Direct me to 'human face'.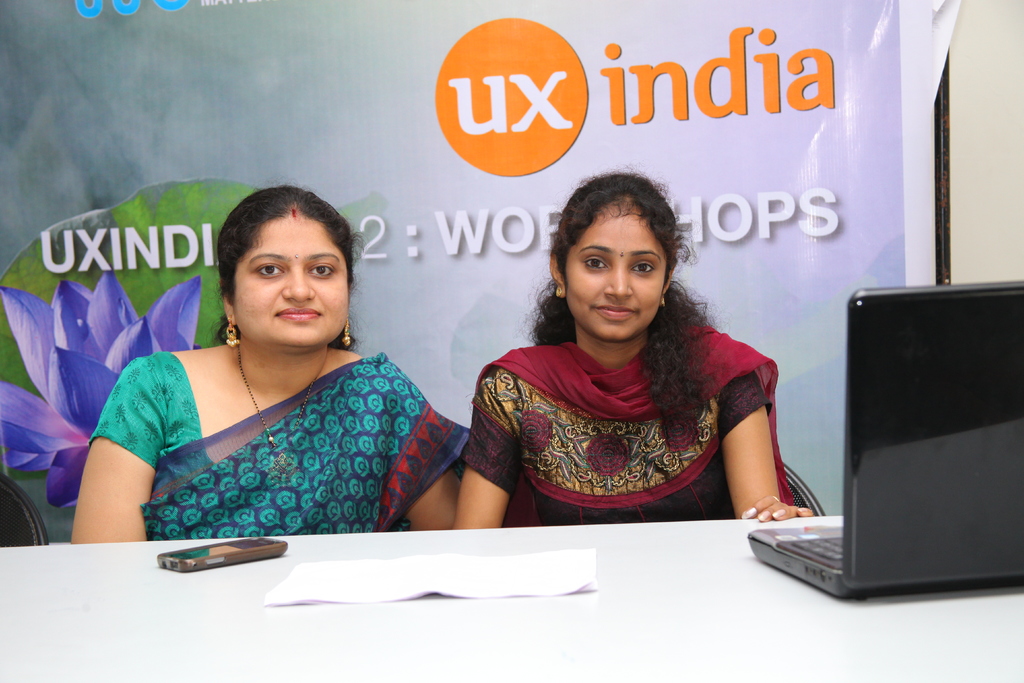
Direction: [x1=561, y1=194, x2=665, y2=340].
